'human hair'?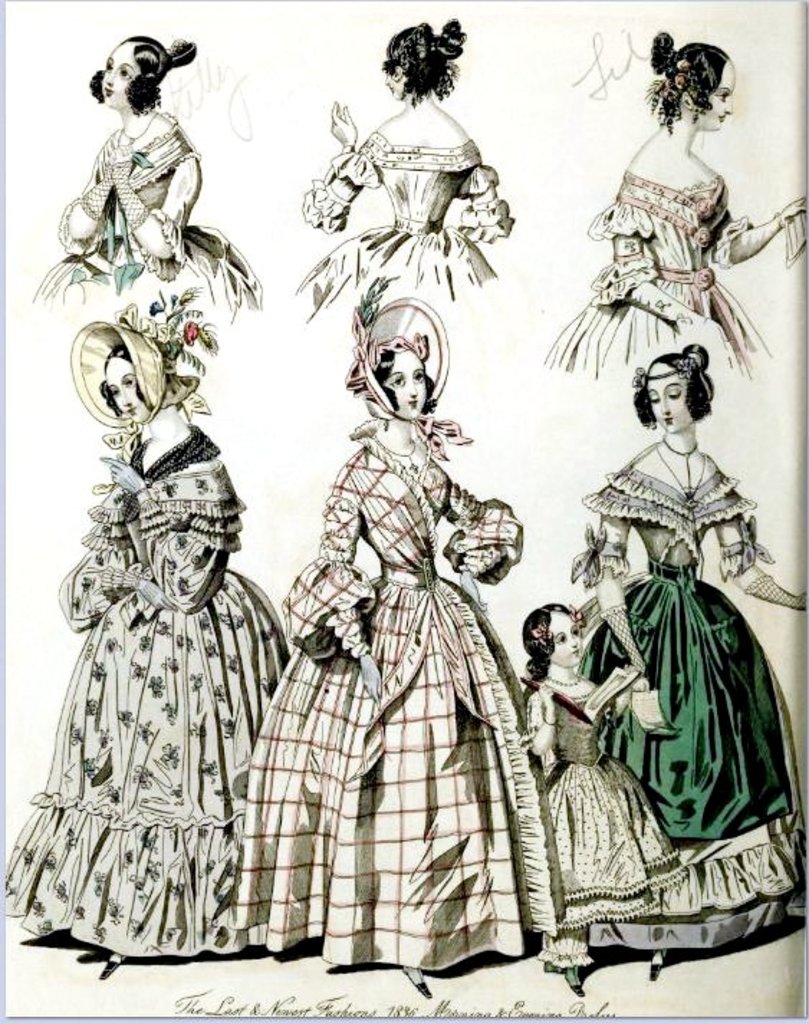
box(523, 605, 576, 684)
